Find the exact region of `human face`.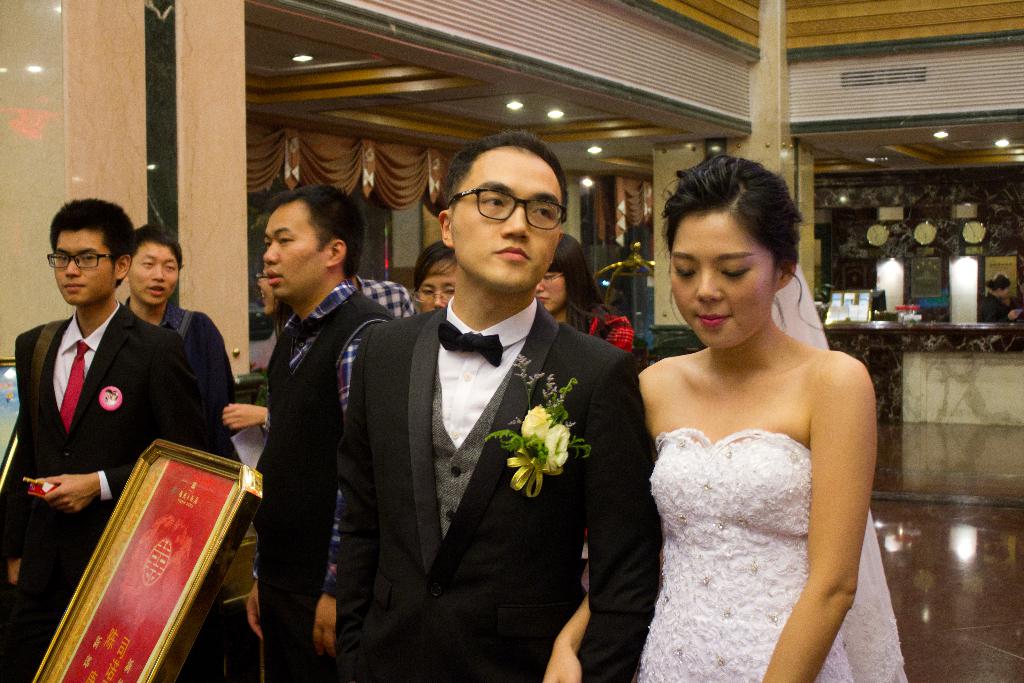
Exact region: detection(262, 210, 337, 302).
